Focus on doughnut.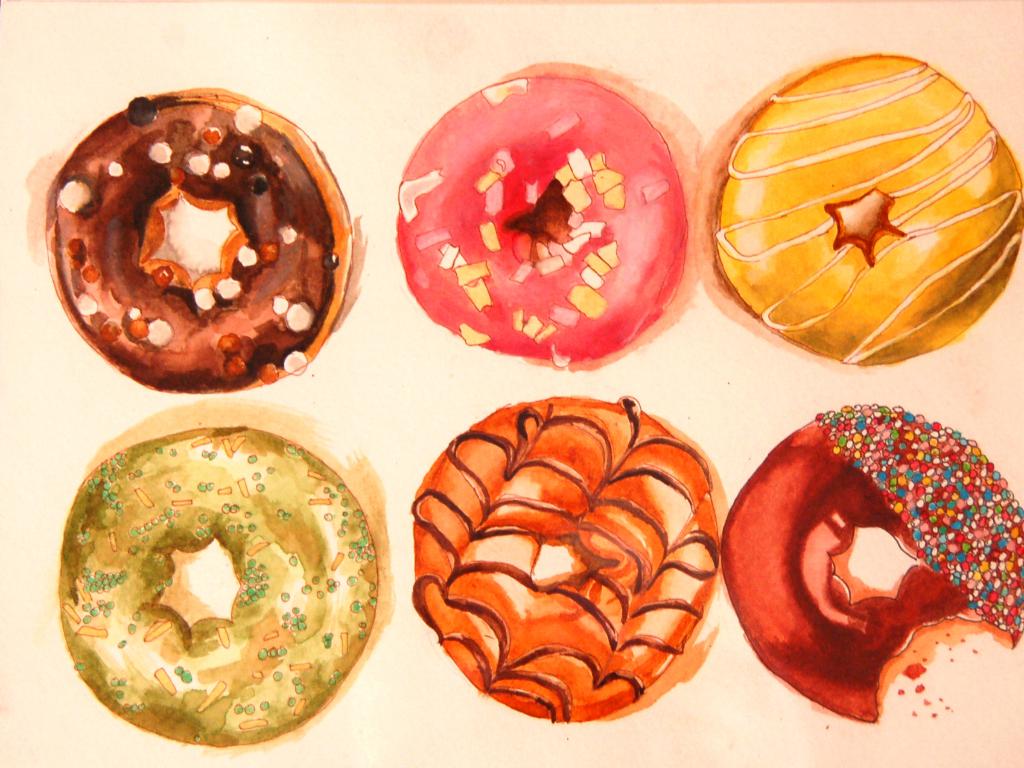
Focused at 58:424:379:746.
